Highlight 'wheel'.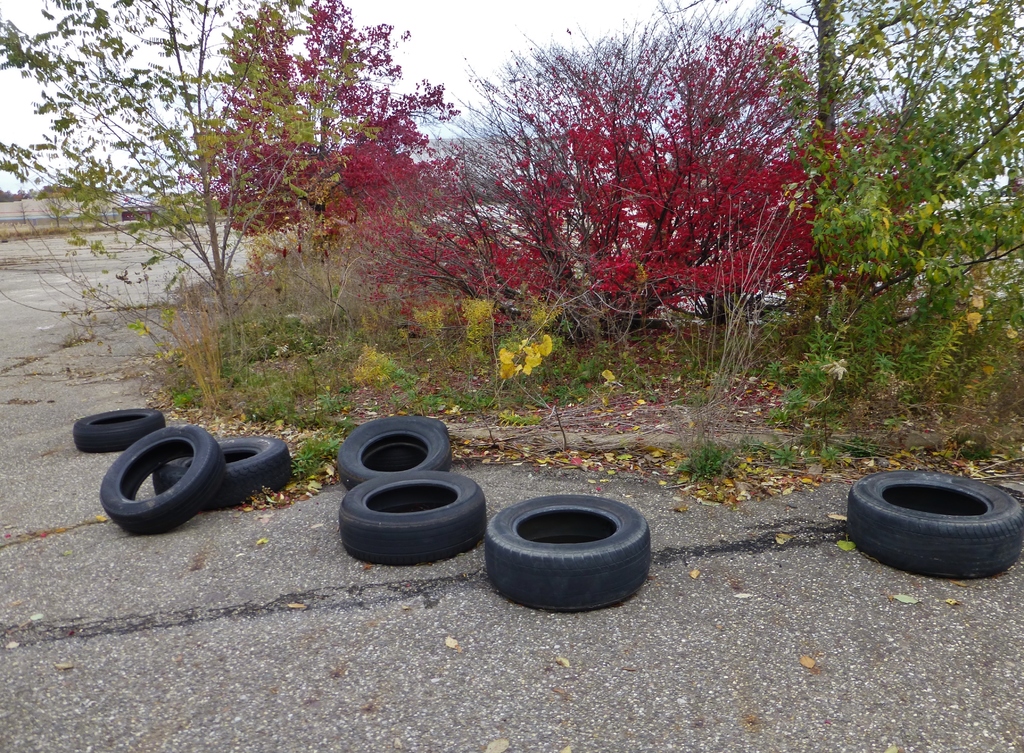
Highlighted region: <region>99, 421, 220, 534</region>.
